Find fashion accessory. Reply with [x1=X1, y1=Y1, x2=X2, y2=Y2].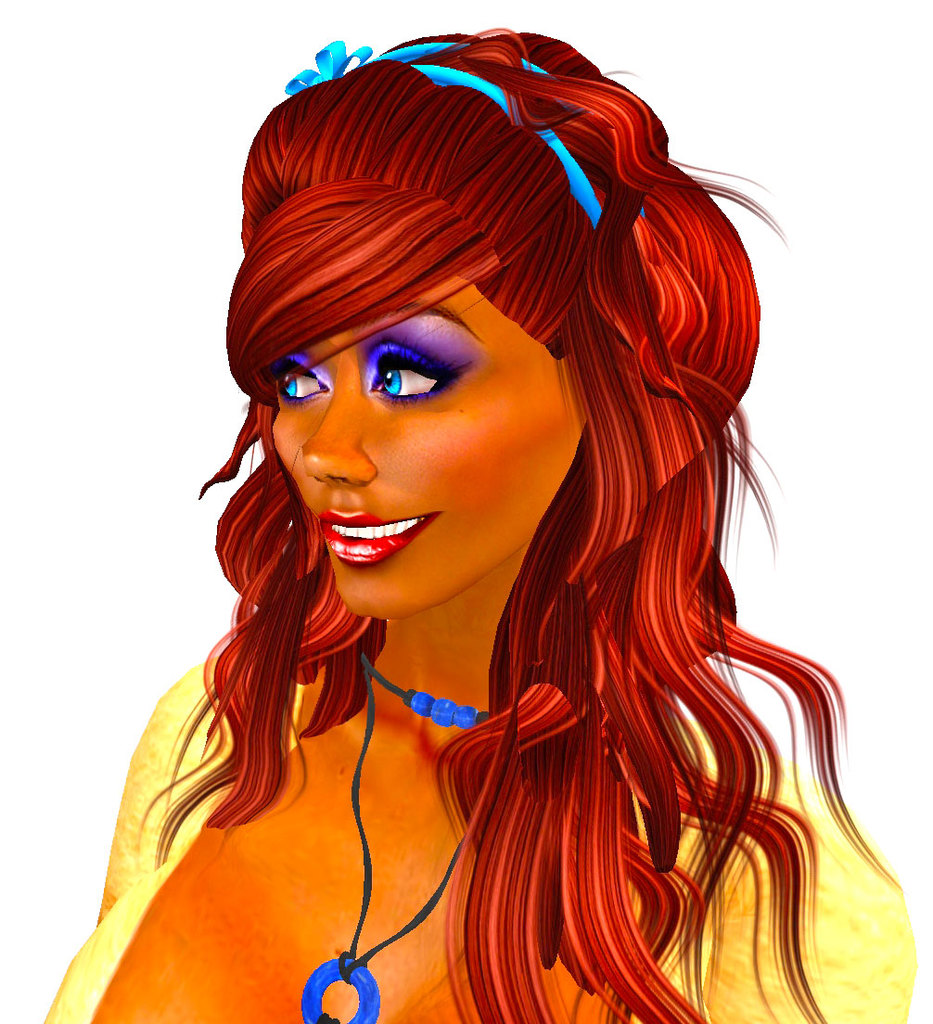
[x1=300, y1=650, x2=500, y2=1023].
